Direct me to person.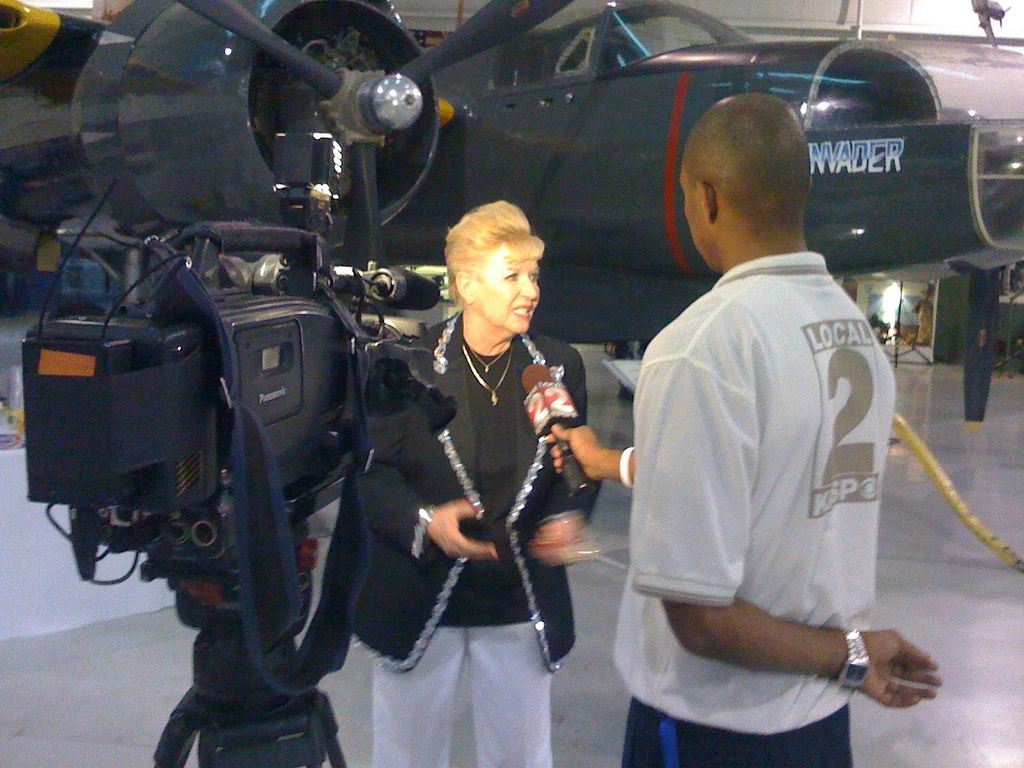
Direction: <box>340,191,597,767</box>.
